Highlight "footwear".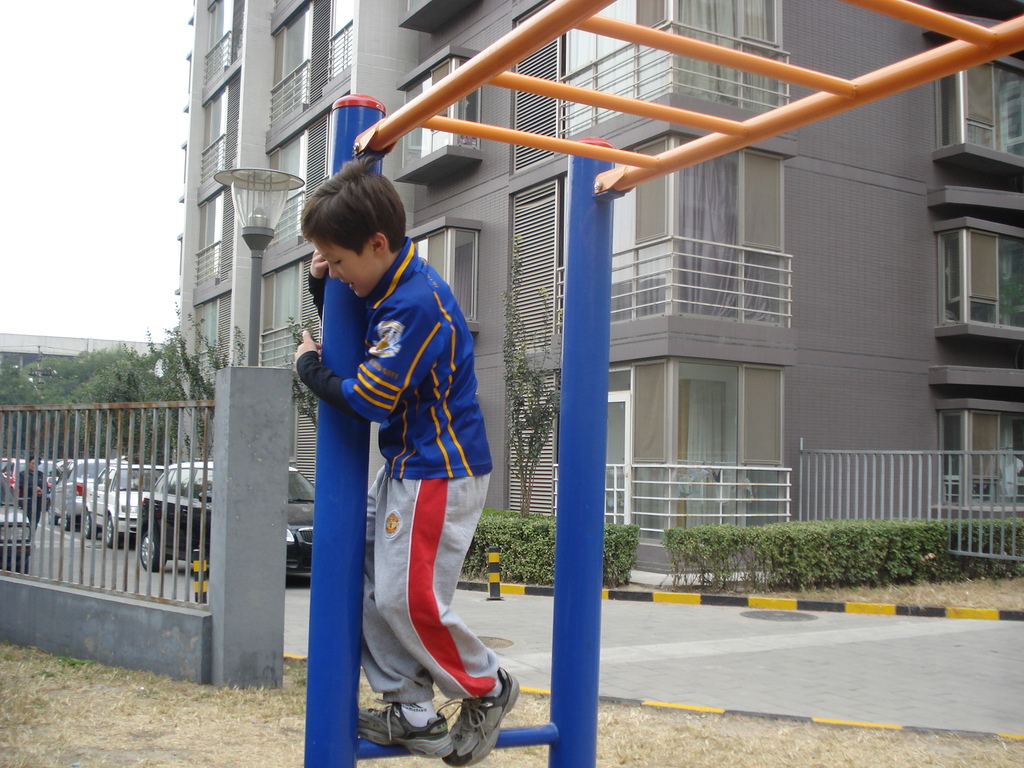
Highlighted region: [left=440, top=664, right=523, bottom=767].
